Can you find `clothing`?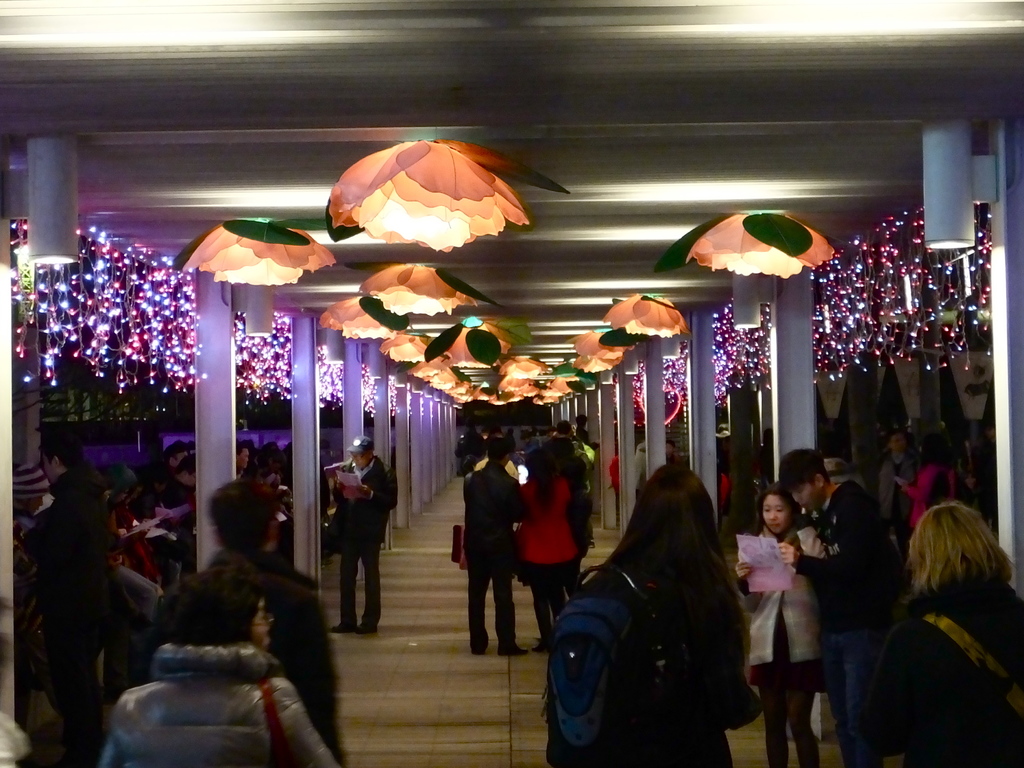
Yes, bounding box: 815, 471, 885, 618.
